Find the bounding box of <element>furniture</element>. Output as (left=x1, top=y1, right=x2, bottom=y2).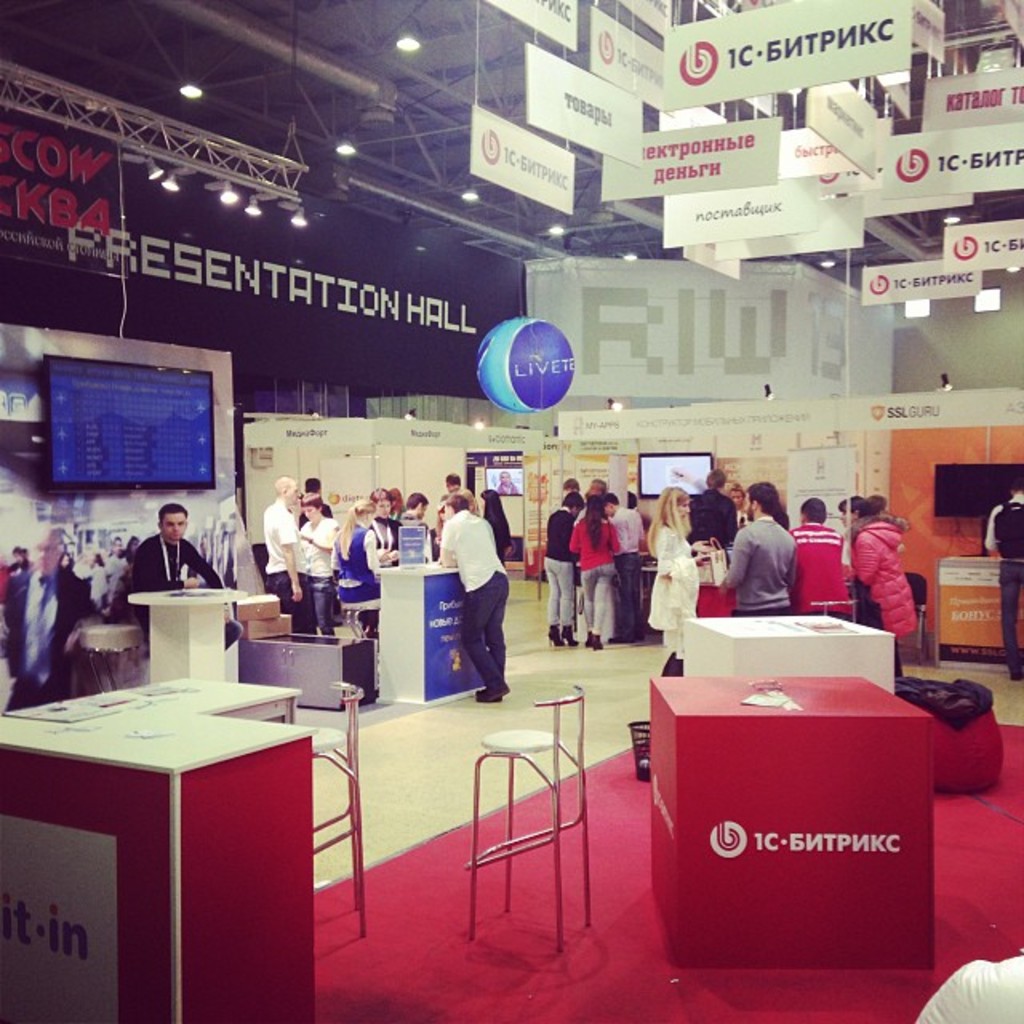
(left=696, top=568, right=741, bottom=616).
